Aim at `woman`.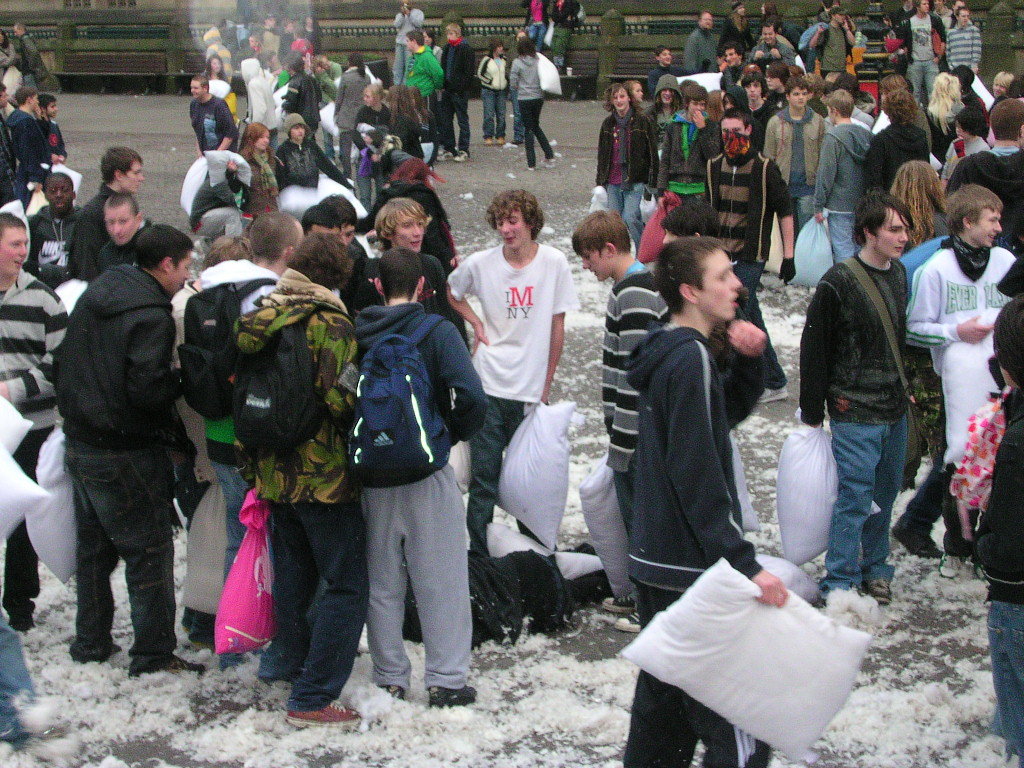
Aimed at box(421, 29, 442, 66).
